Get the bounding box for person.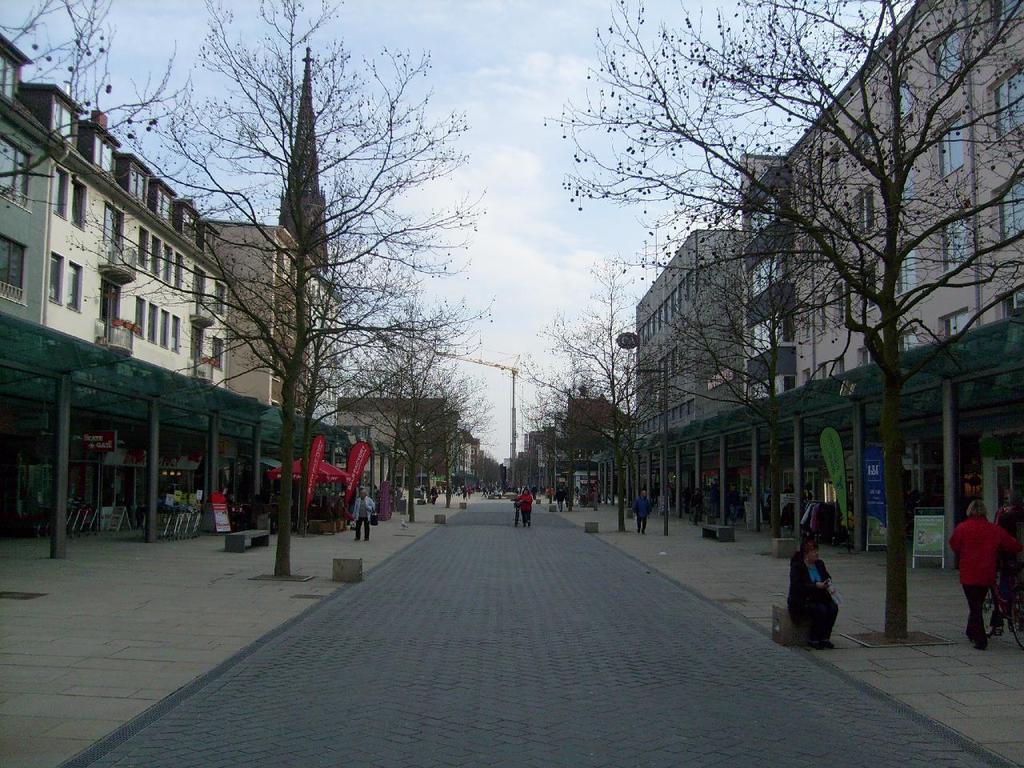
select_region(952, 506, 1011, 636).
